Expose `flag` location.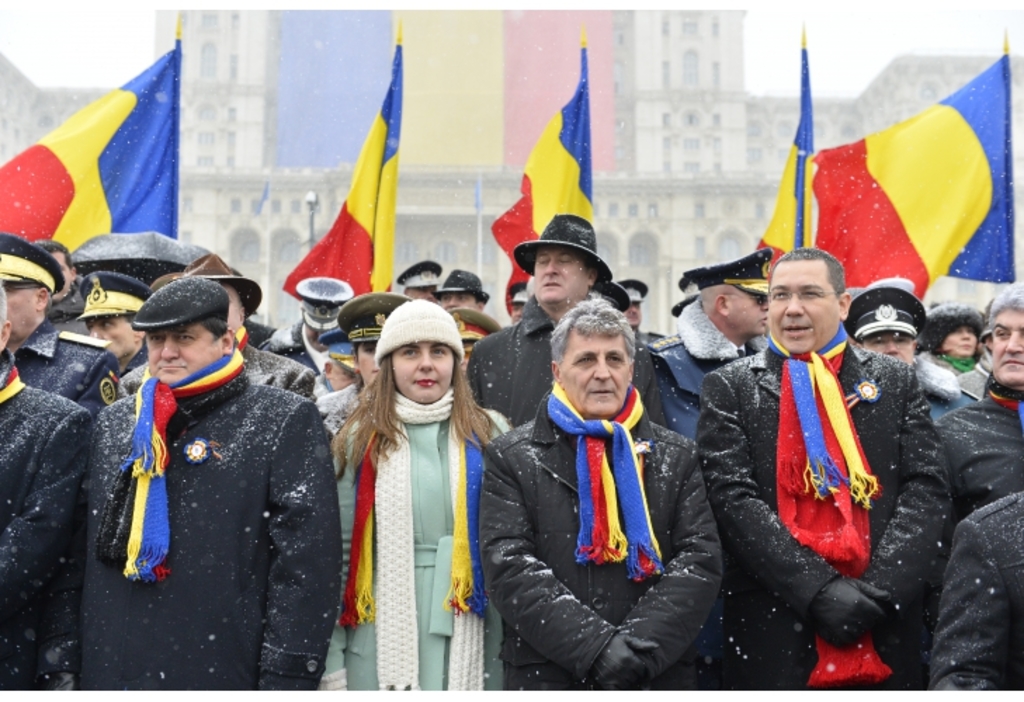
Exposed at bbox=[0, 24, 184, 264].
